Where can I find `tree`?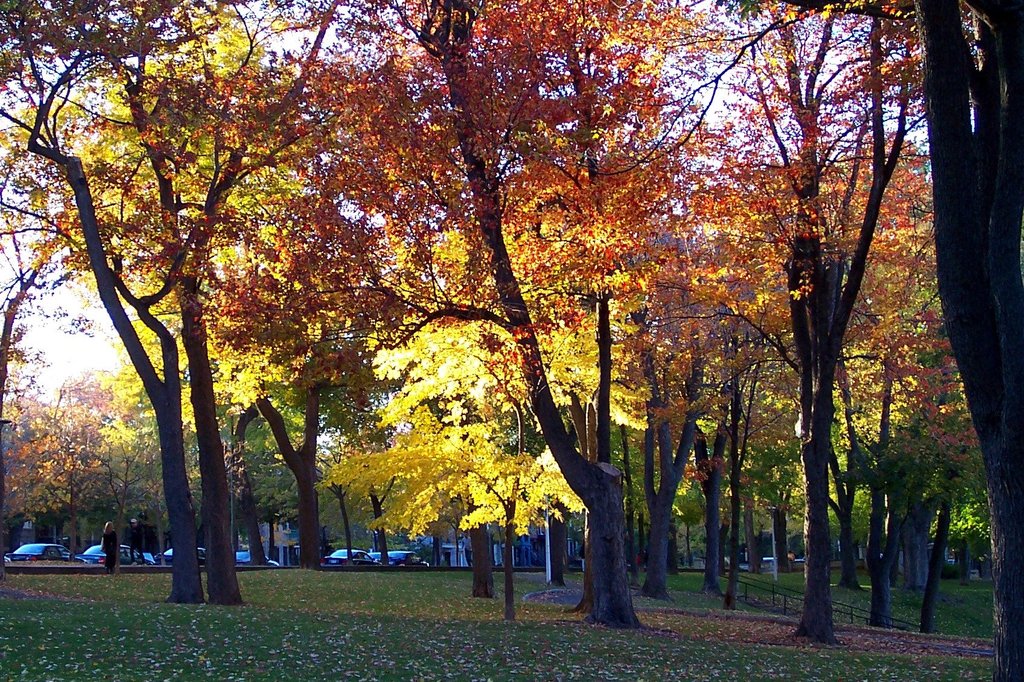
You can find it at <region>912, 1, 1023, 678</region>.
